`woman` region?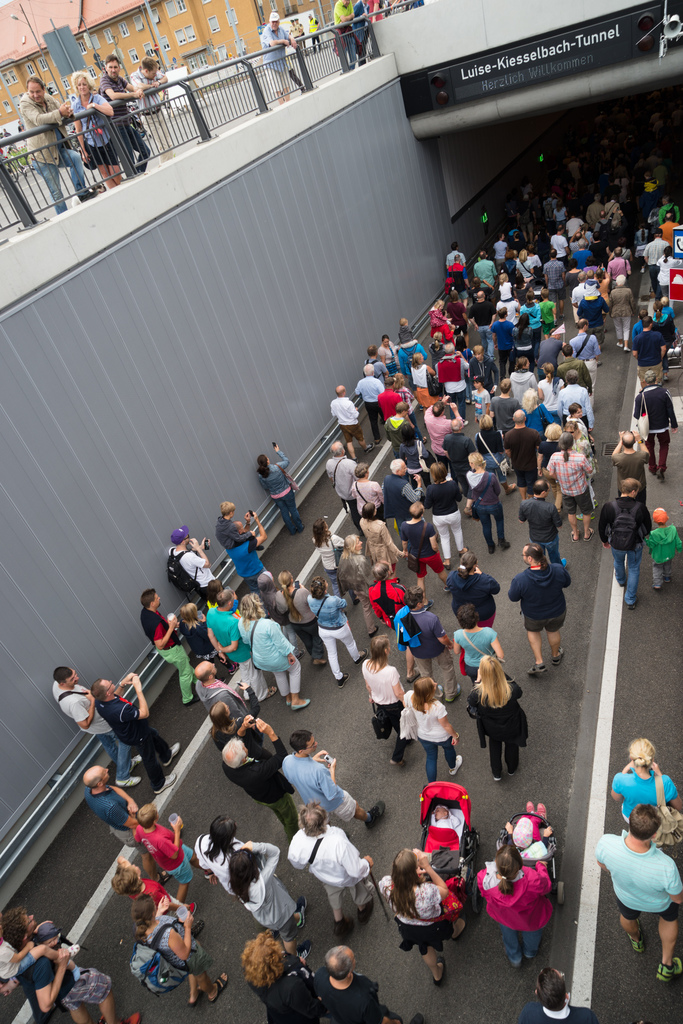
{"left": 473, "top": 844, "right": 552, "bottom": 968}
